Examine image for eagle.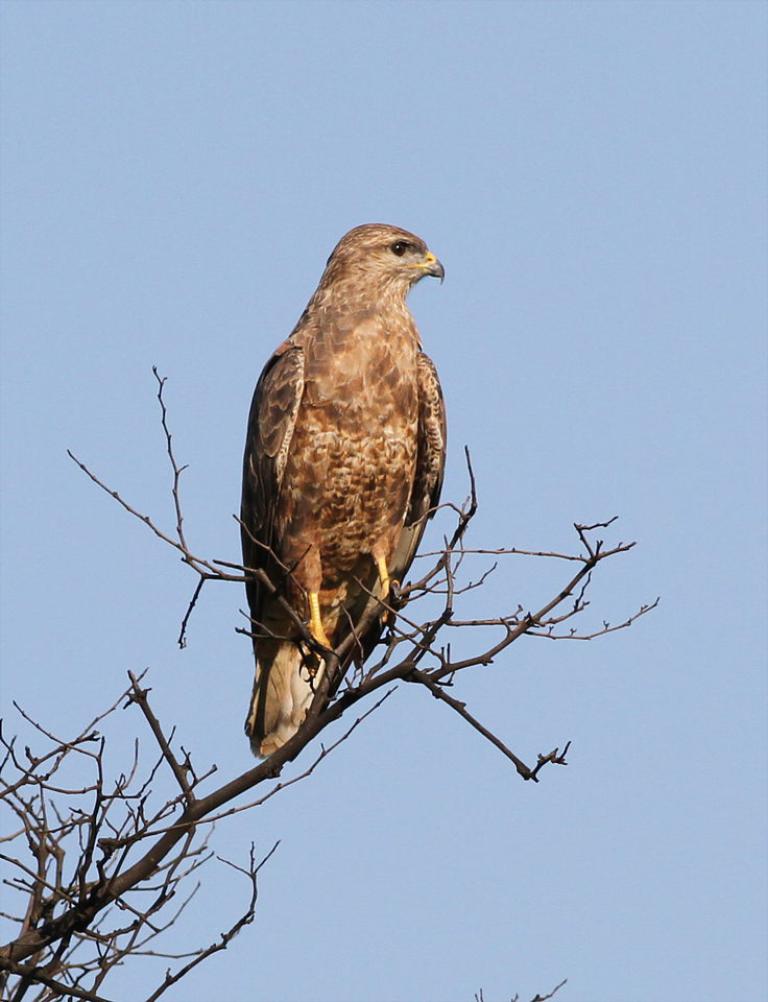
Examination result: bbox=(239, 222, 448, 765).
